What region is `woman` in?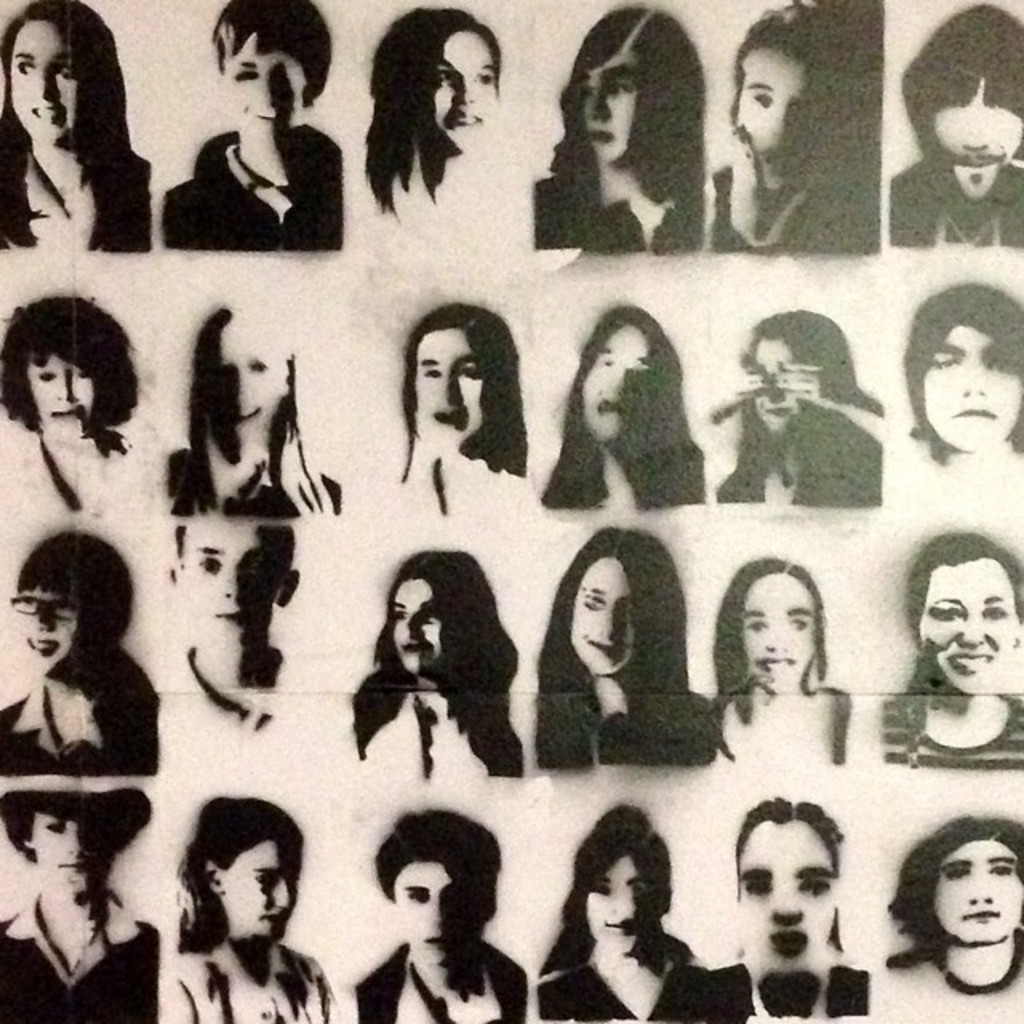
box(347, 549, 525, 774).
